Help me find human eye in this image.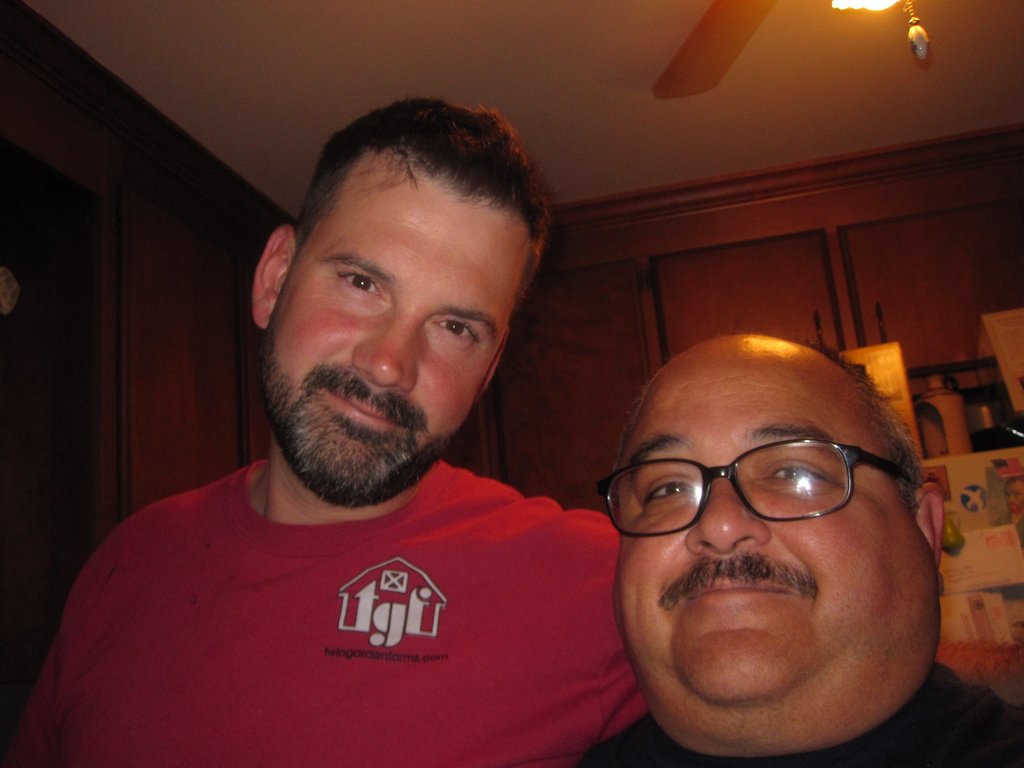
Found it: (338,271,387,298).
